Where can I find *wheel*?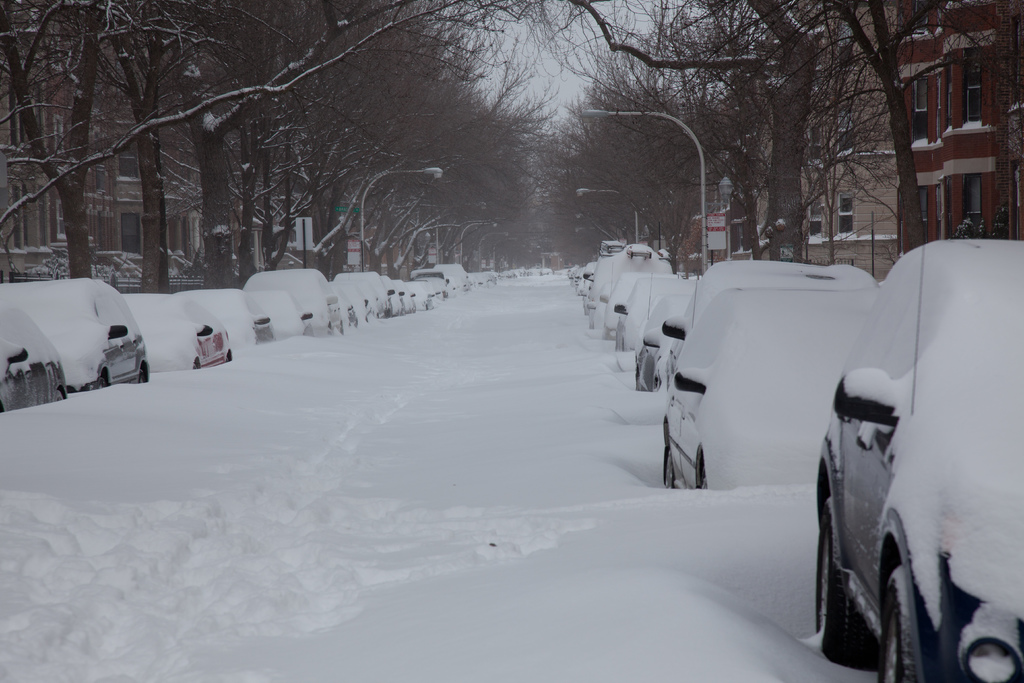
You can find it at <box>877,564,916,682</box>.
